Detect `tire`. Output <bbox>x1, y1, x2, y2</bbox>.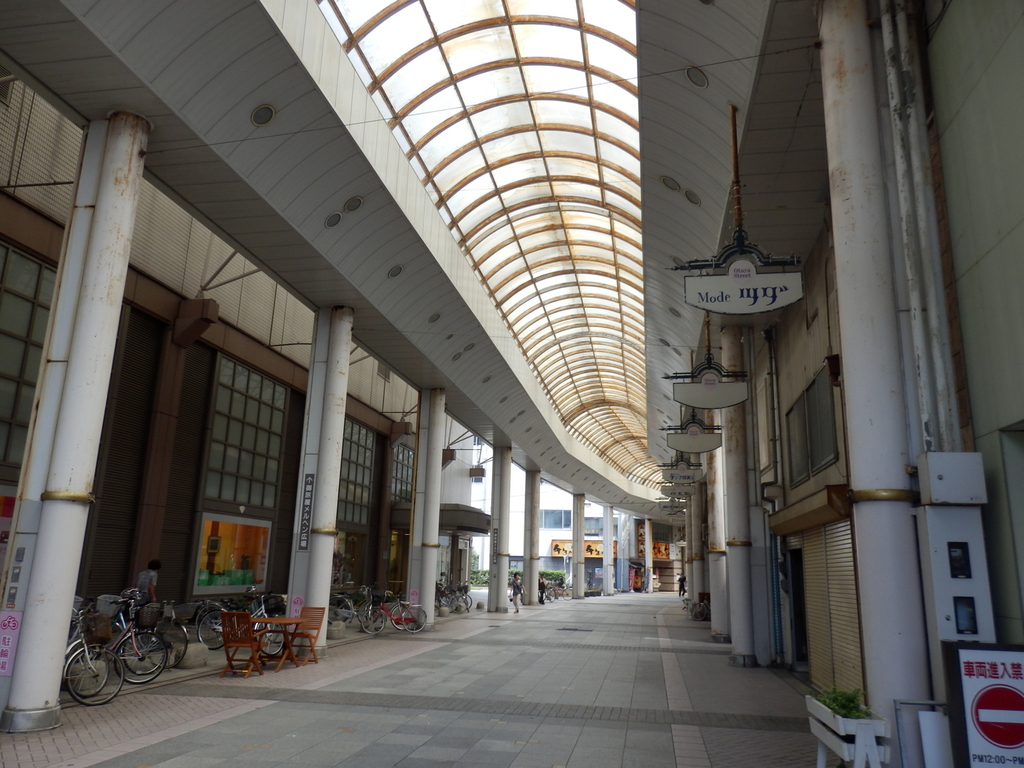
<bbox>465, 594, 473, 607</bbox>.
